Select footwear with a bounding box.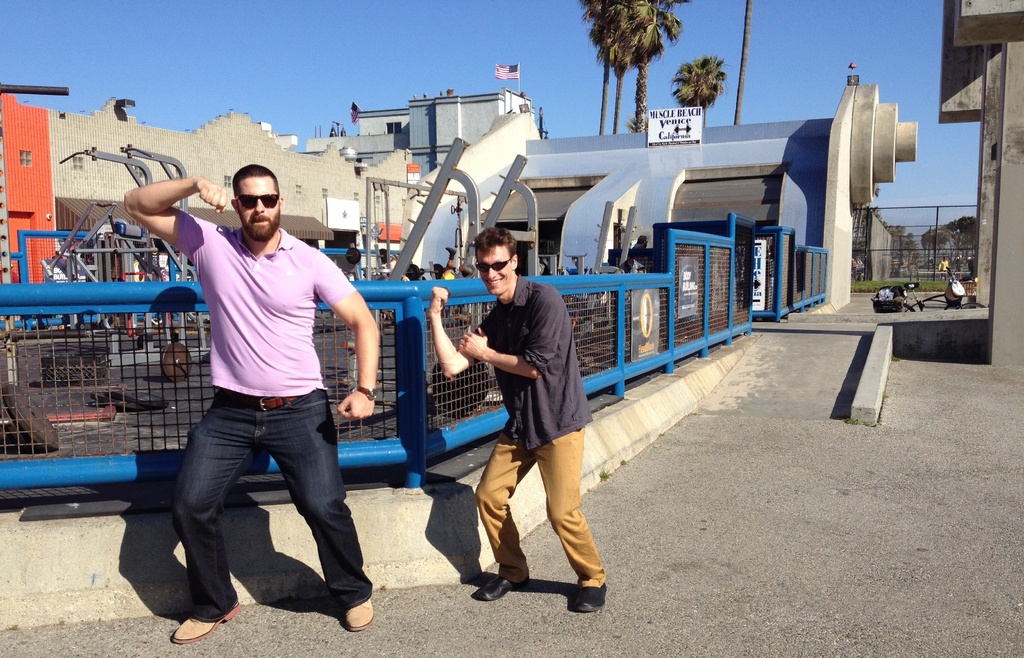
Rect(344, 598, 371, 631).
